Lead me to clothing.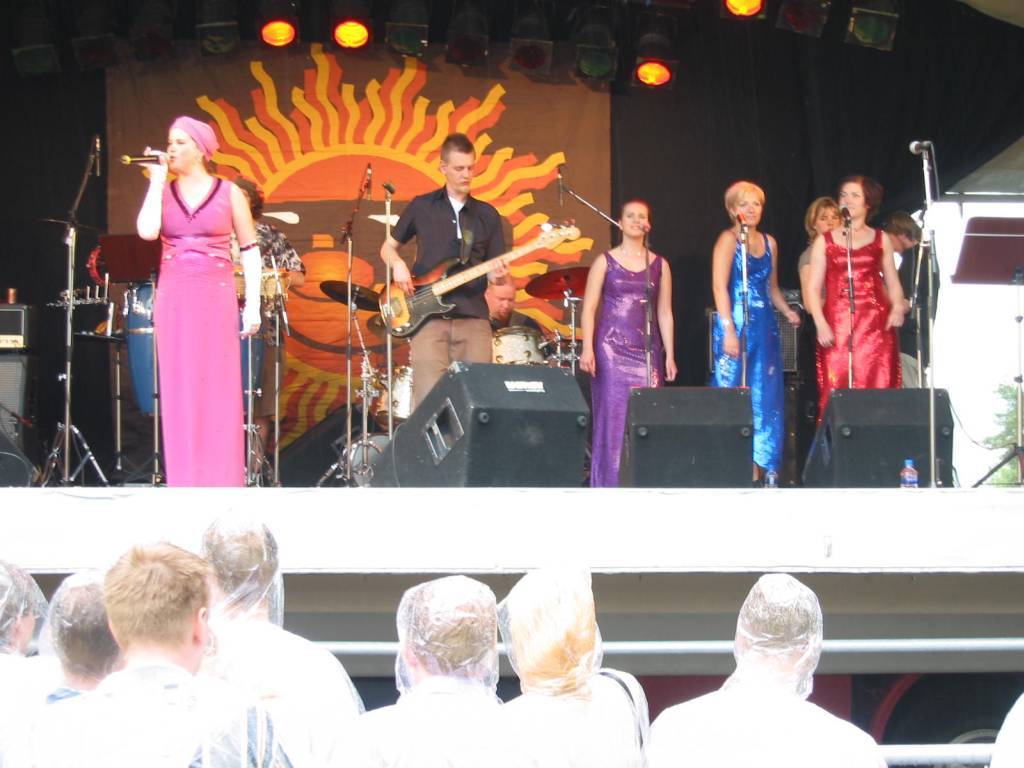
Lead to x1=813 y1=227 x2=906 y2=428.
